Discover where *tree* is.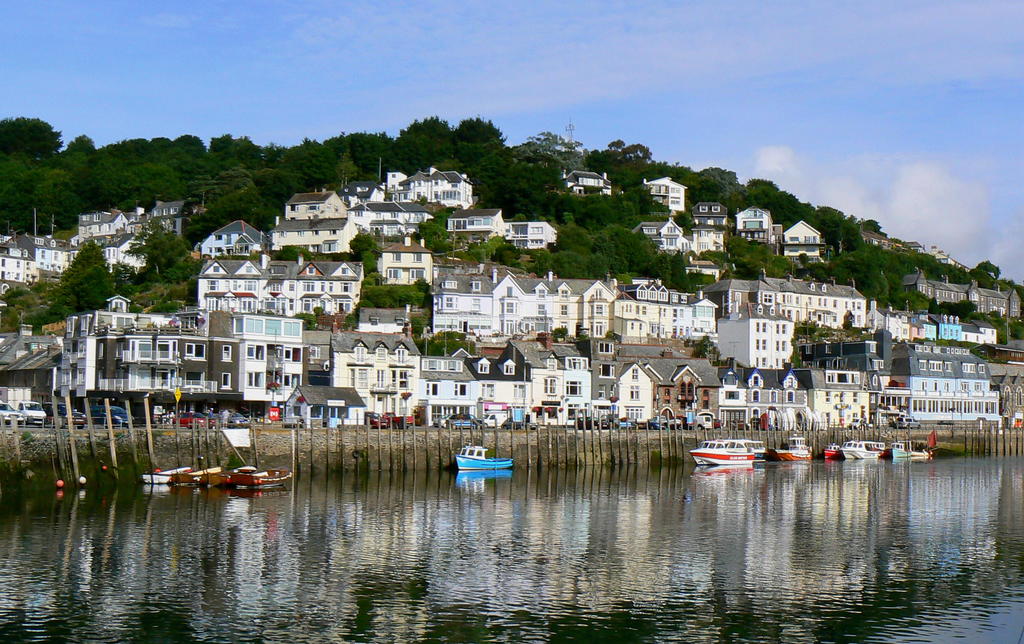
Discovered at <bbox>570, 190, 627, 241</bbox>.
